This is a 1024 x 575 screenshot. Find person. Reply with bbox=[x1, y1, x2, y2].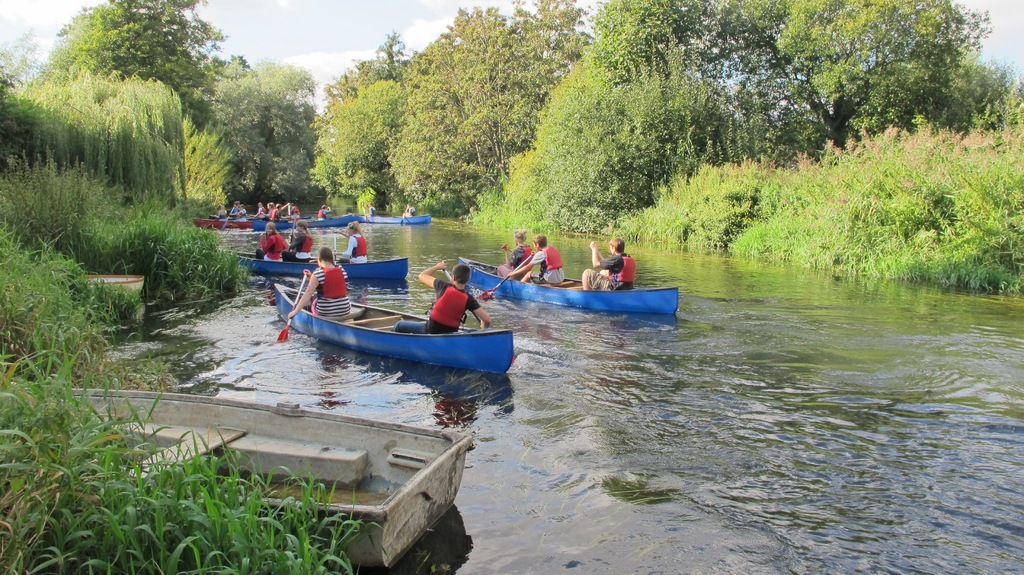
bbox=[496, 229, 534, 277].
